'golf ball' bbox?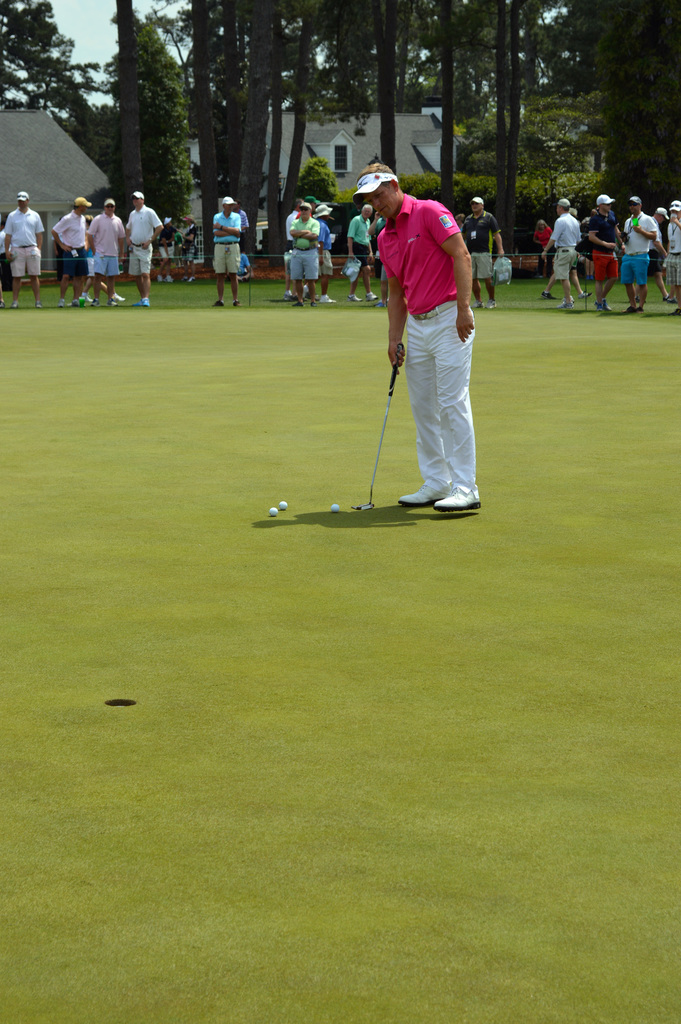
crop(332, 505, 340, 512)
